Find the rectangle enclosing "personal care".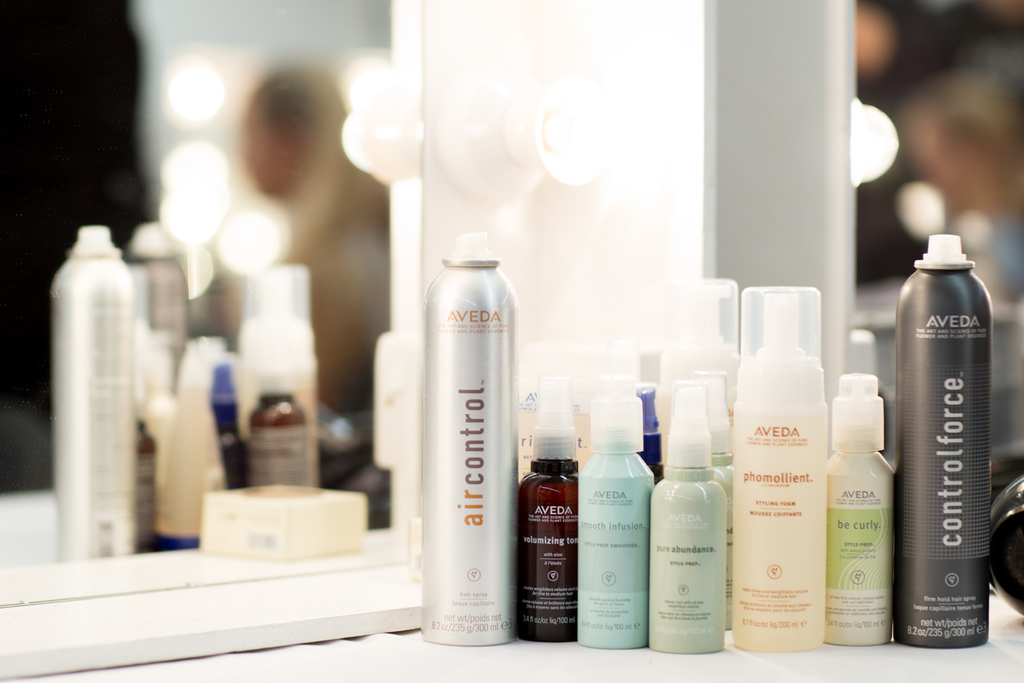
bbox=[581, 392, 660, 652].
